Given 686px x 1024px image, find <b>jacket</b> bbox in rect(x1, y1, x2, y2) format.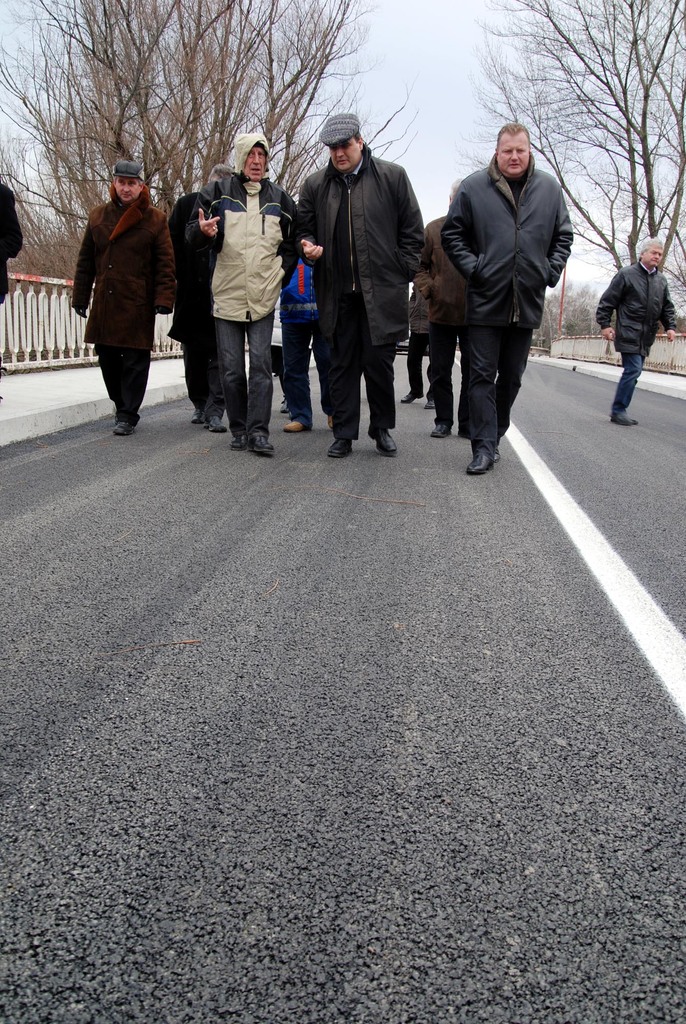
rect(441, 124, 580, 317).
